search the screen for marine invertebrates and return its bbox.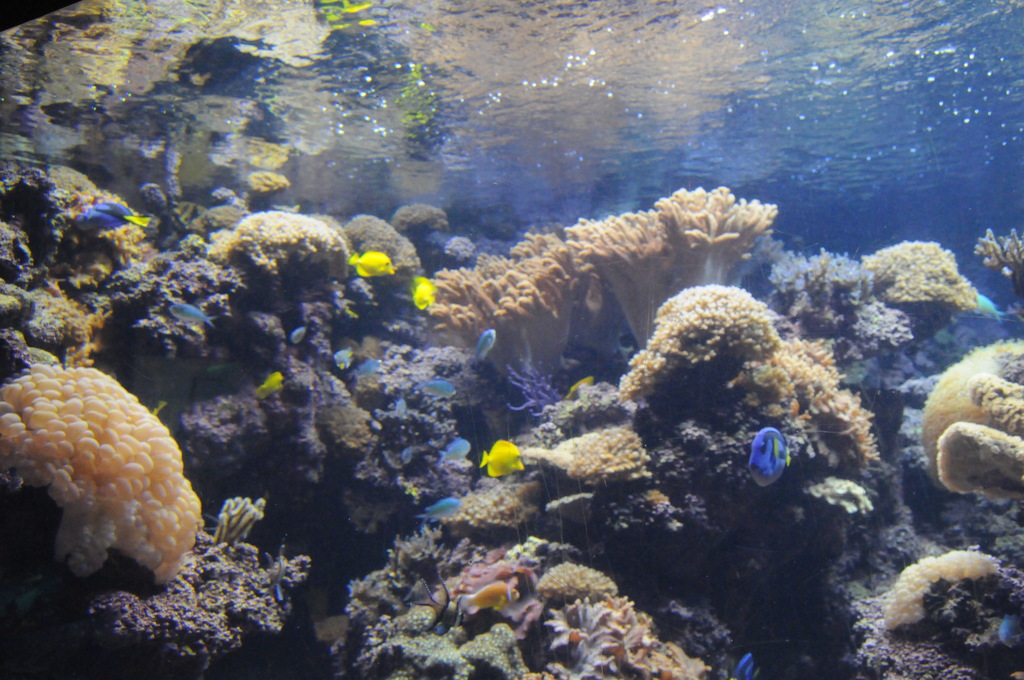
Found: BBox(924, 329, 1023, 502).
